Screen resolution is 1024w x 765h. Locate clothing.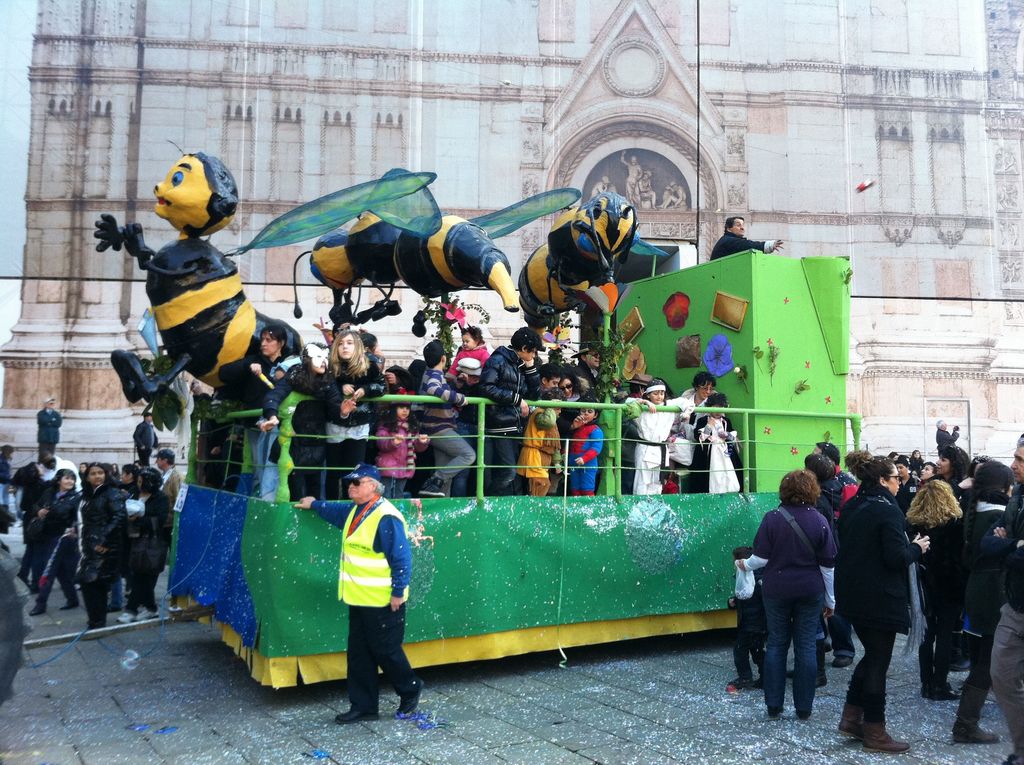
left=131, top=490, right=172, bottom=597.
